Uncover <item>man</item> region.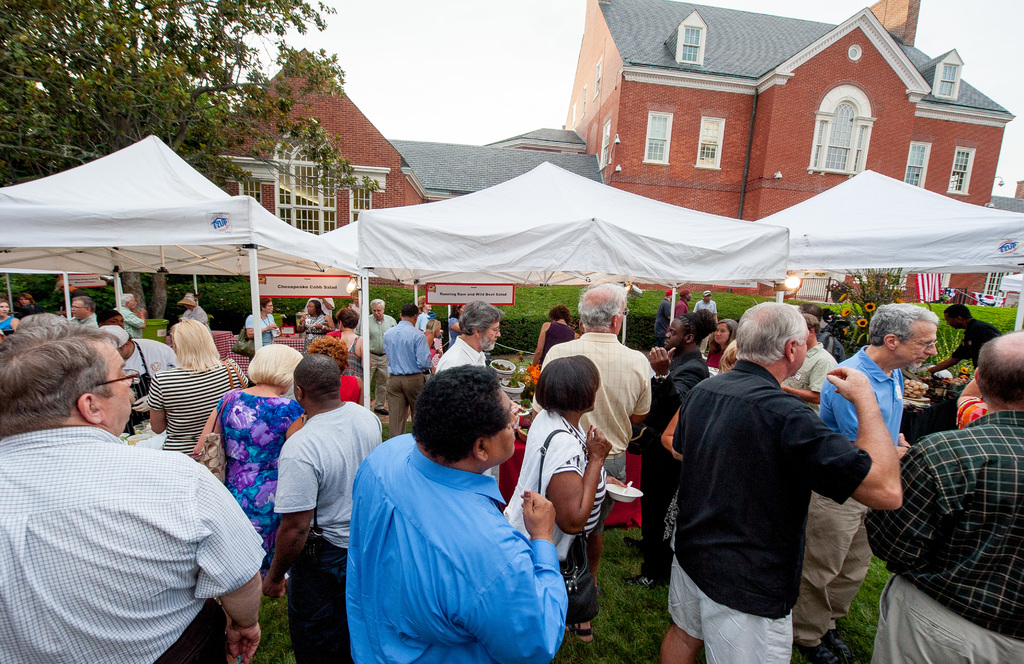
Uncovered: [x1=792, y1=300, x2=938, y2=663].
